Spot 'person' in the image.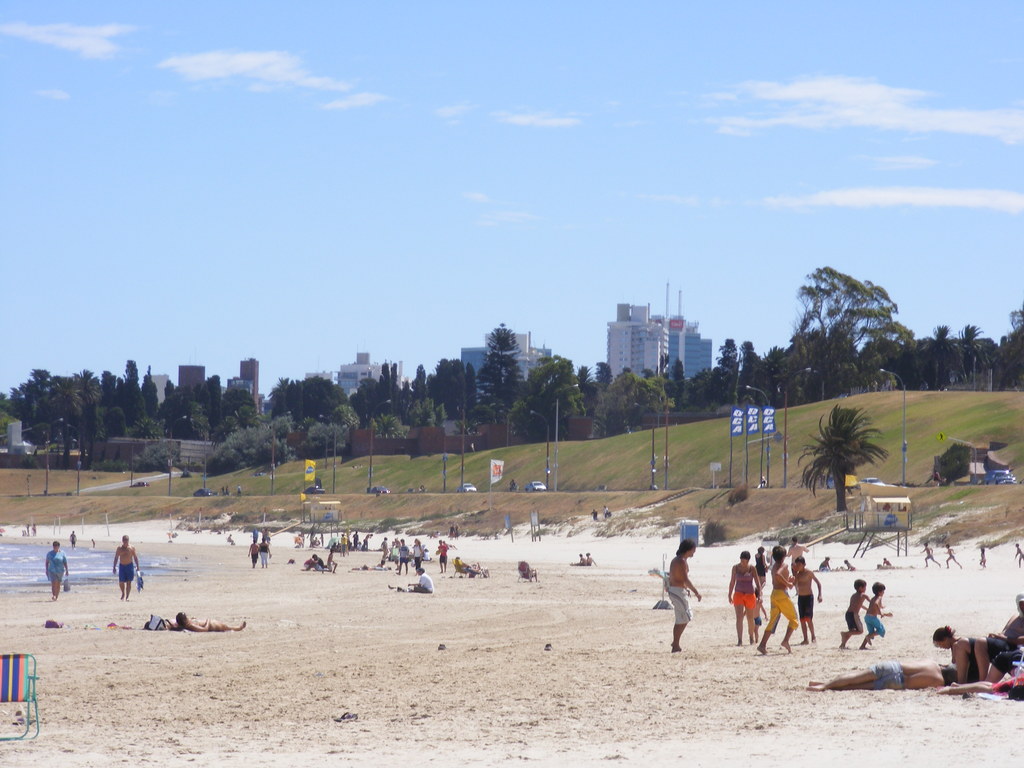
'person' found at rect(319, 533, 325, 545).
